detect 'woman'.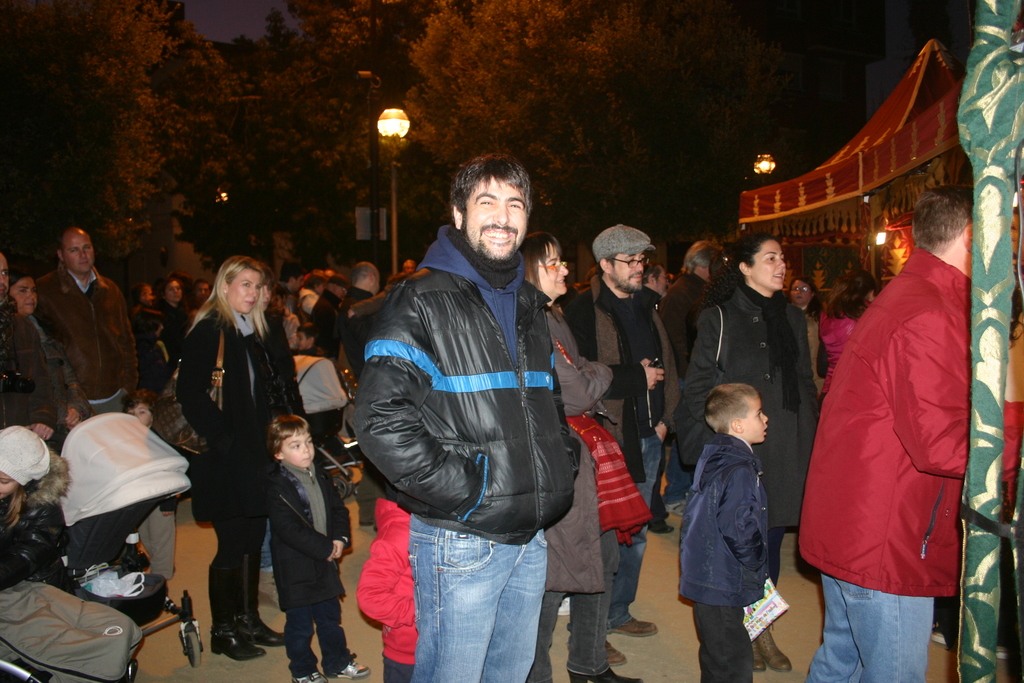
Detected at (173,256,294,657).
